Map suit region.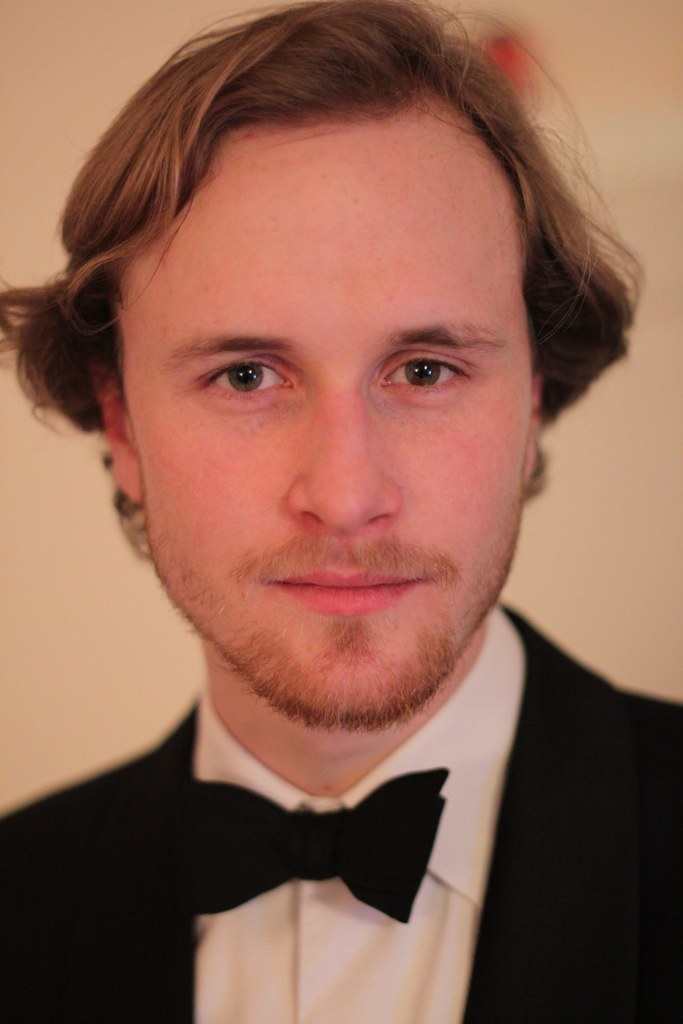
Mapped to (x1=0, y1=602, x2=680, y2=1023).
